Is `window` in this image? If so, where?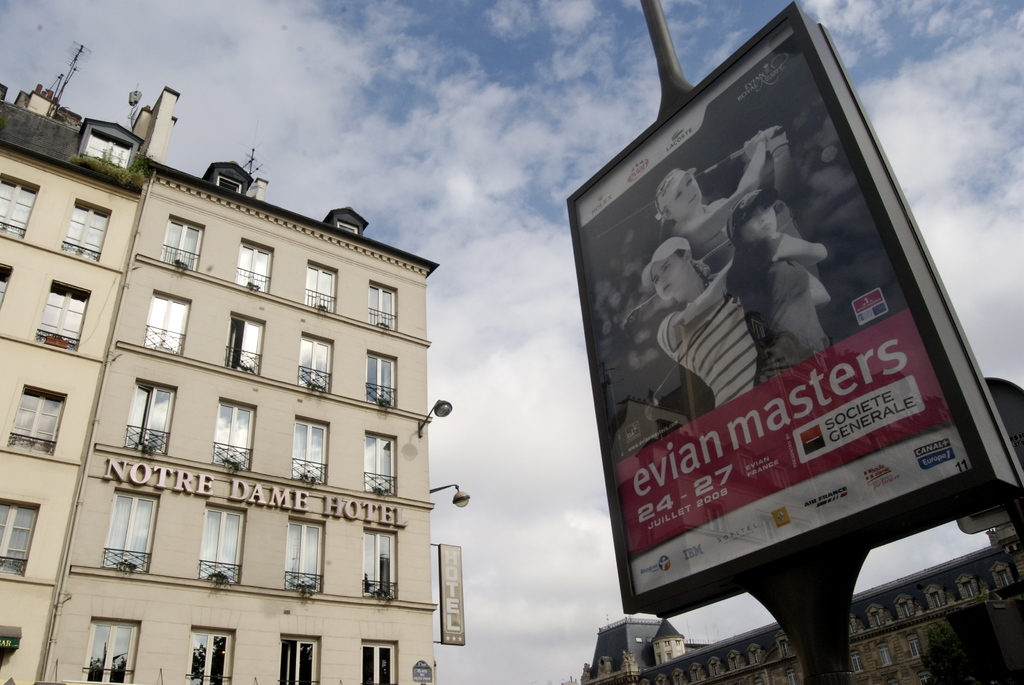
Yes, at (296,334,335,397).
